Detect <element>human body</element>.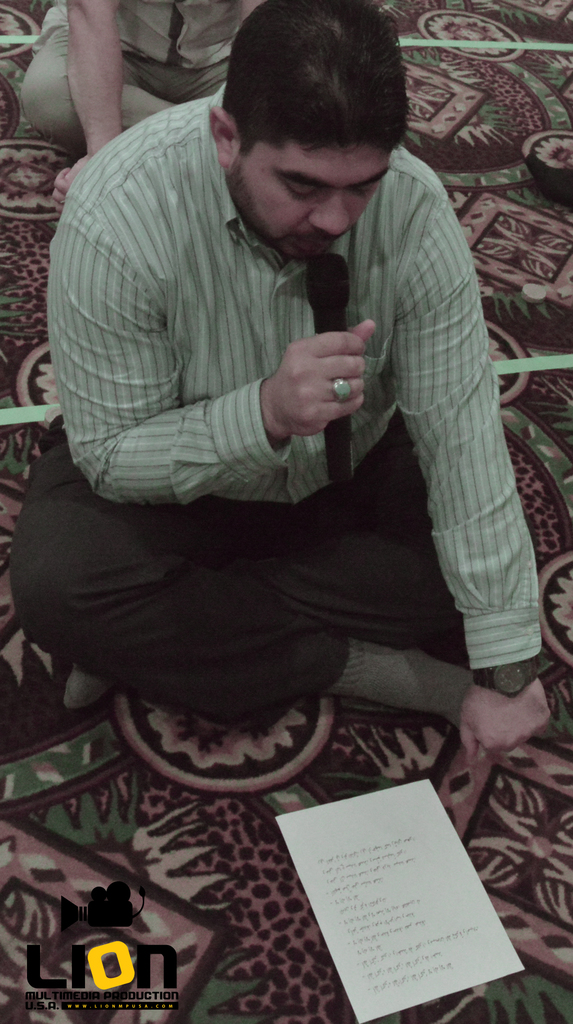
Detected at region(16, 0, 572, 769).
